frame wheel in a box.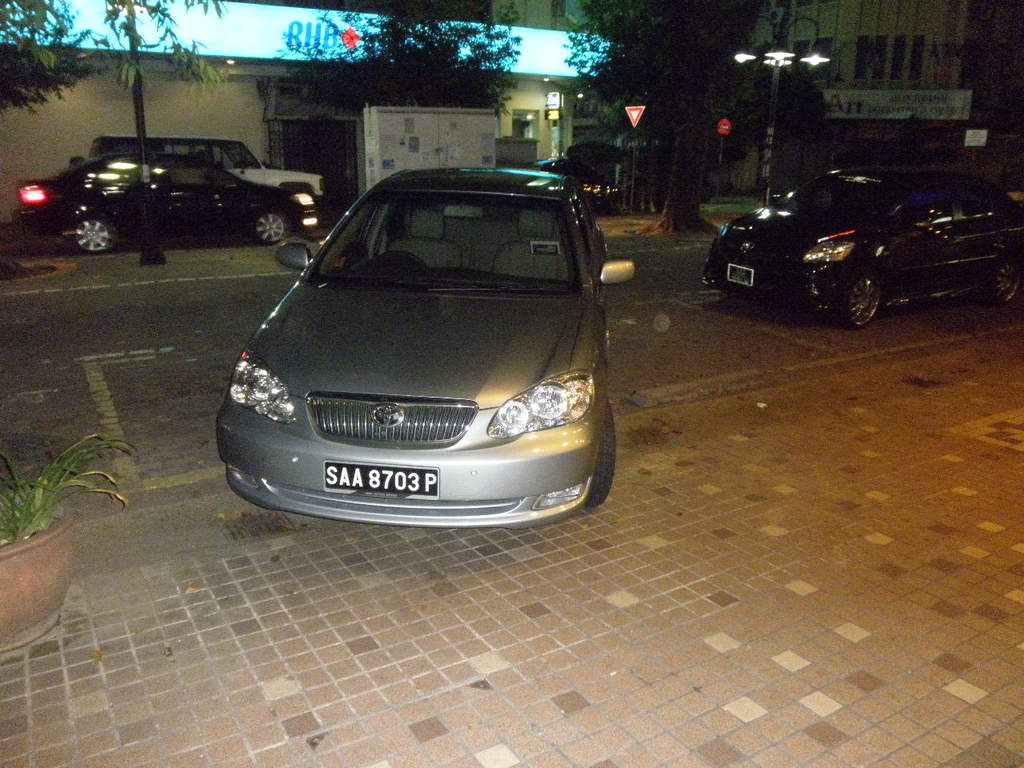
377 247 426 268.
